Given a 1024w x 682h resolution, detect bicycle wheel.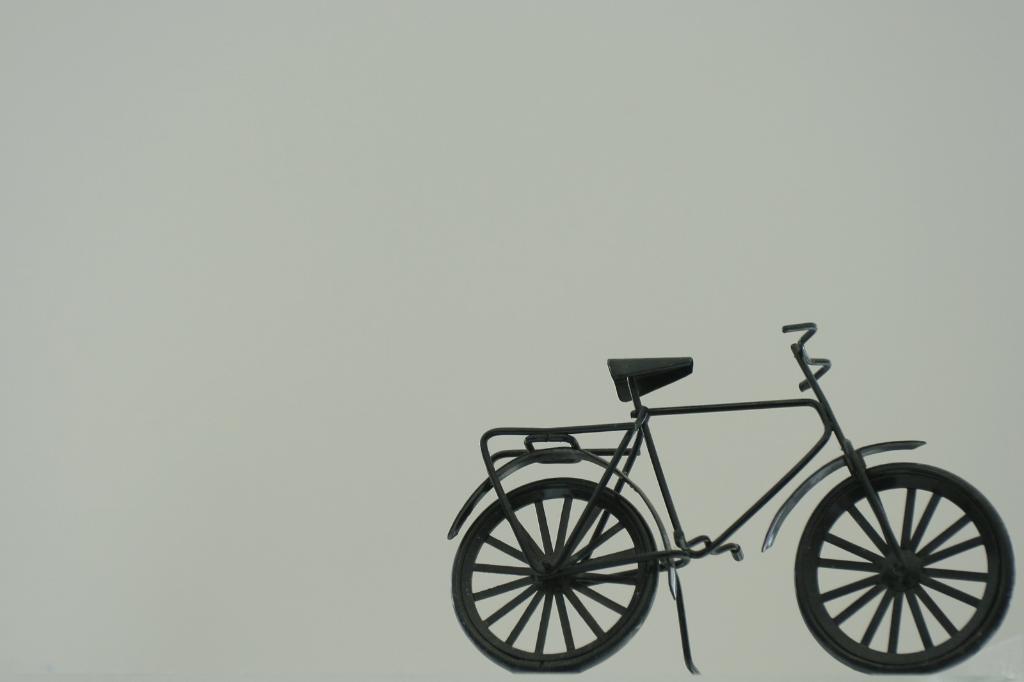
<box>794,462,1014,672</box>.
